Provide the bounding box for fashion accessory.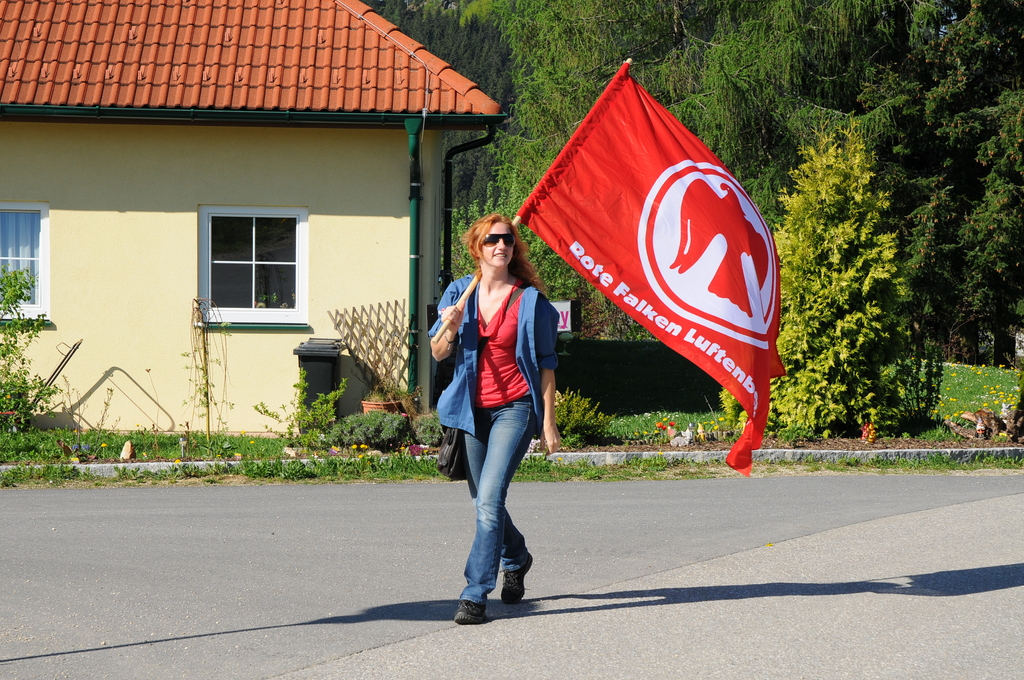
(499, 551, 534, 606).
